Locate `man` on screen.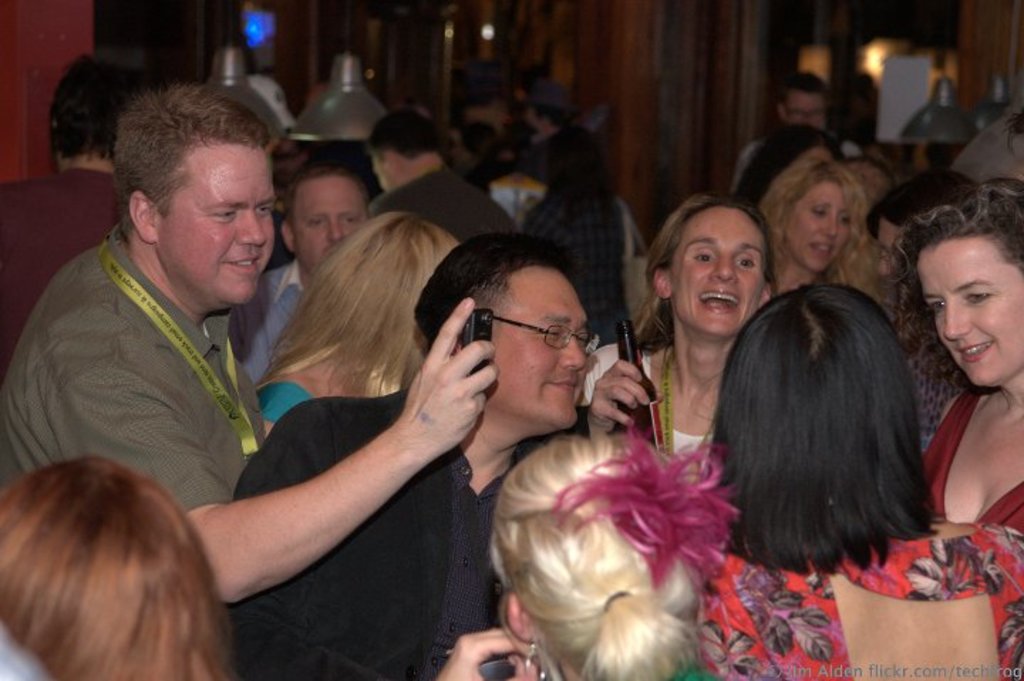
On screen at {"left": 0, "top": 74, "right": 502, "bottom": 611}.
